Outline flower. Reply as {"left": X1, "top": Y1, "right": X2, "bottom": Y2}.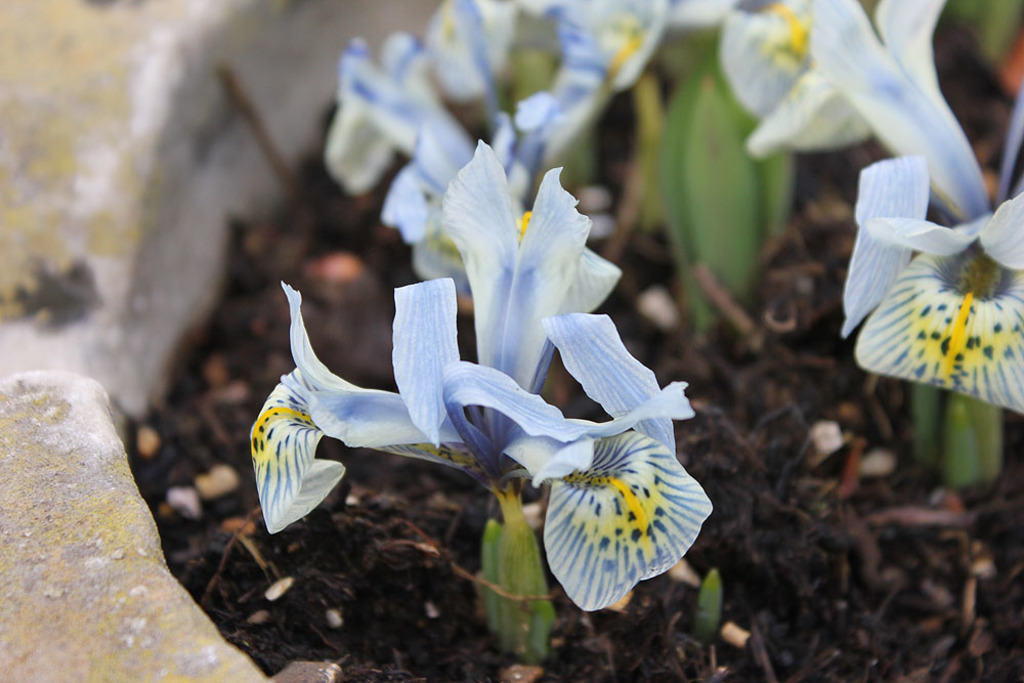
{"left": 714, "top": 0, "right": 998, "bottom": 239}.
